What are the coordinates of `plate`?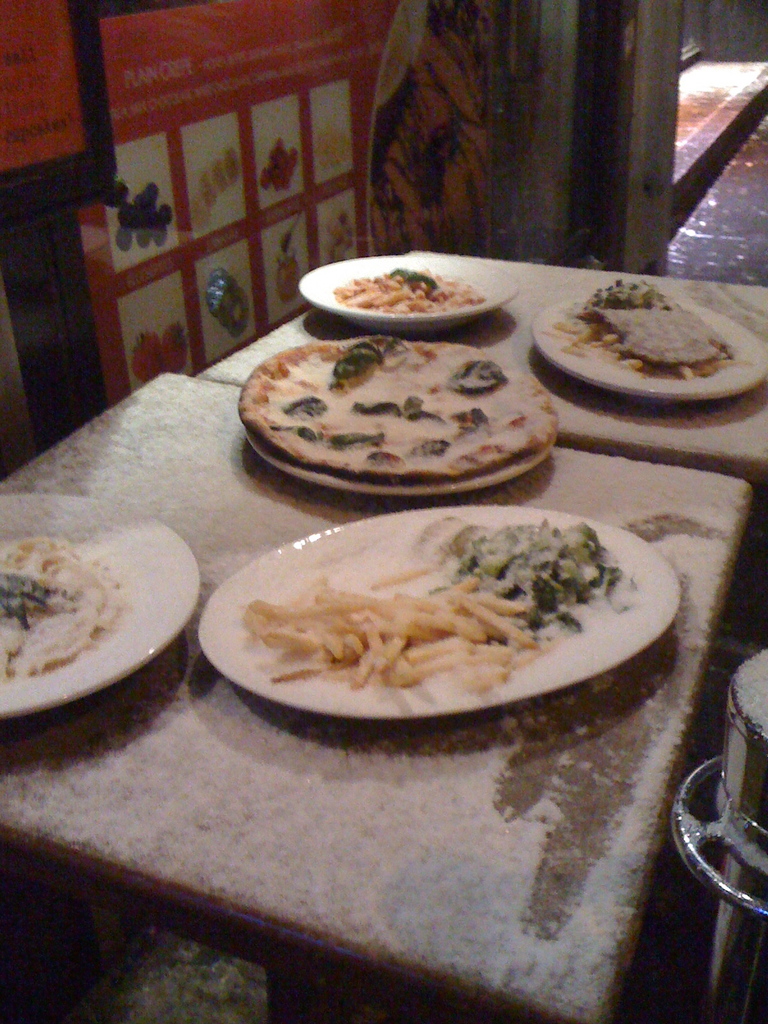
Rect(291, 257, 520, 333).
